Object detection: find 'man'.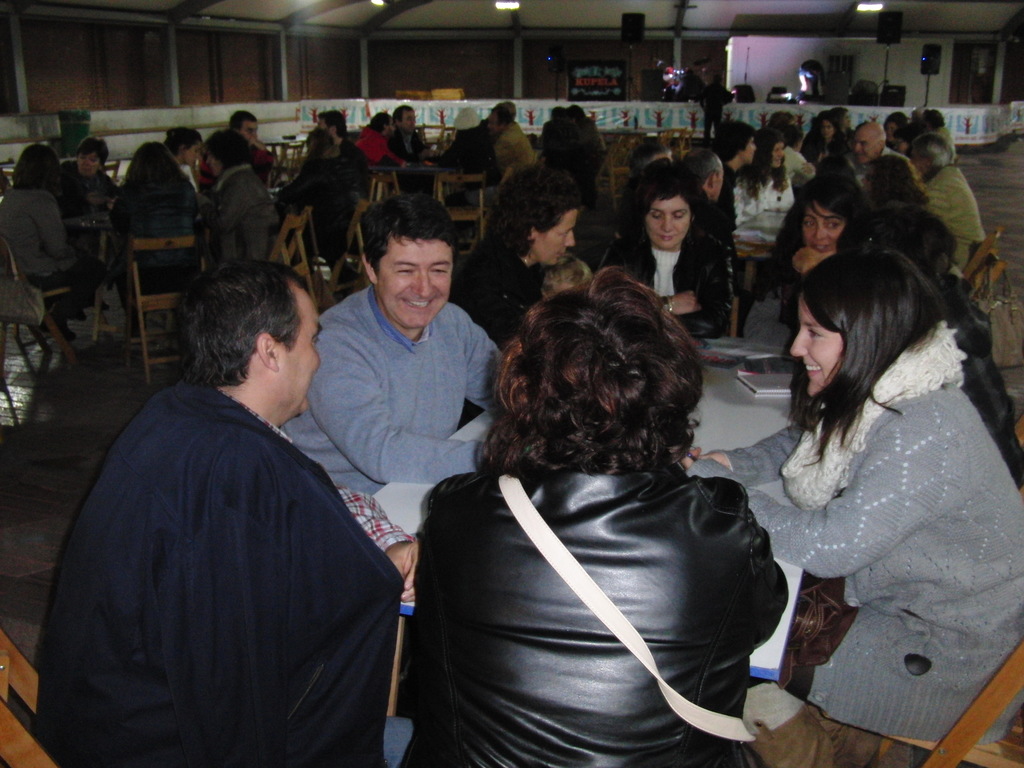
(703,122,757,227).
